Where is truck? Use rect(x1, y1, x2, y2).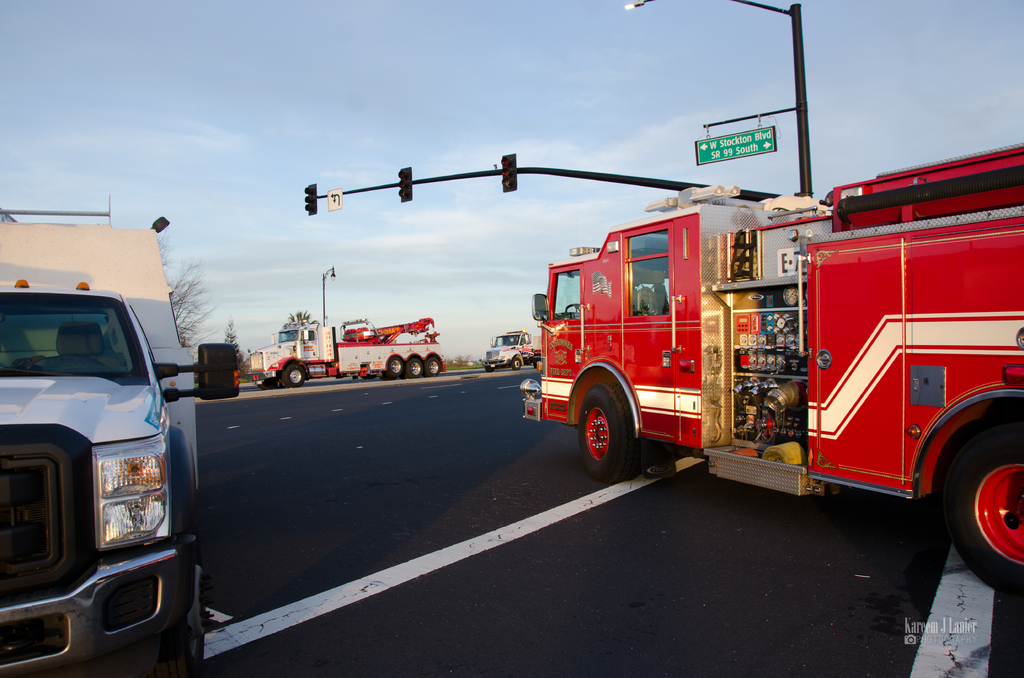
rect(243, 316, 445, 385).
